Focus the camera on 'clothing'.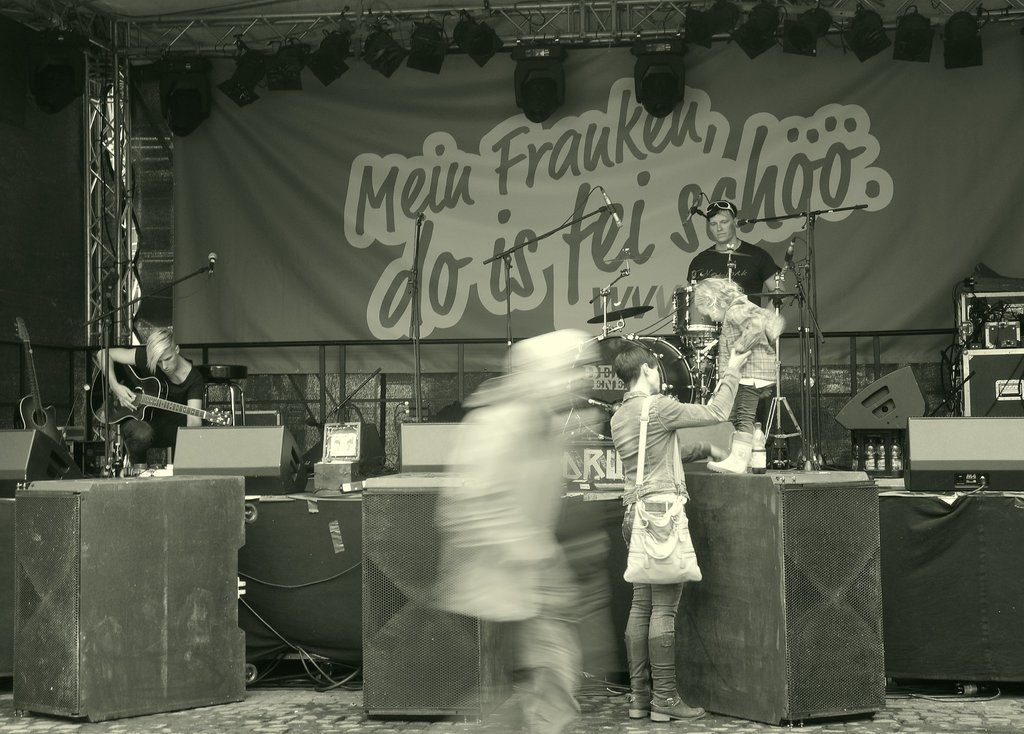
Focus region: 131 342 207 470.
